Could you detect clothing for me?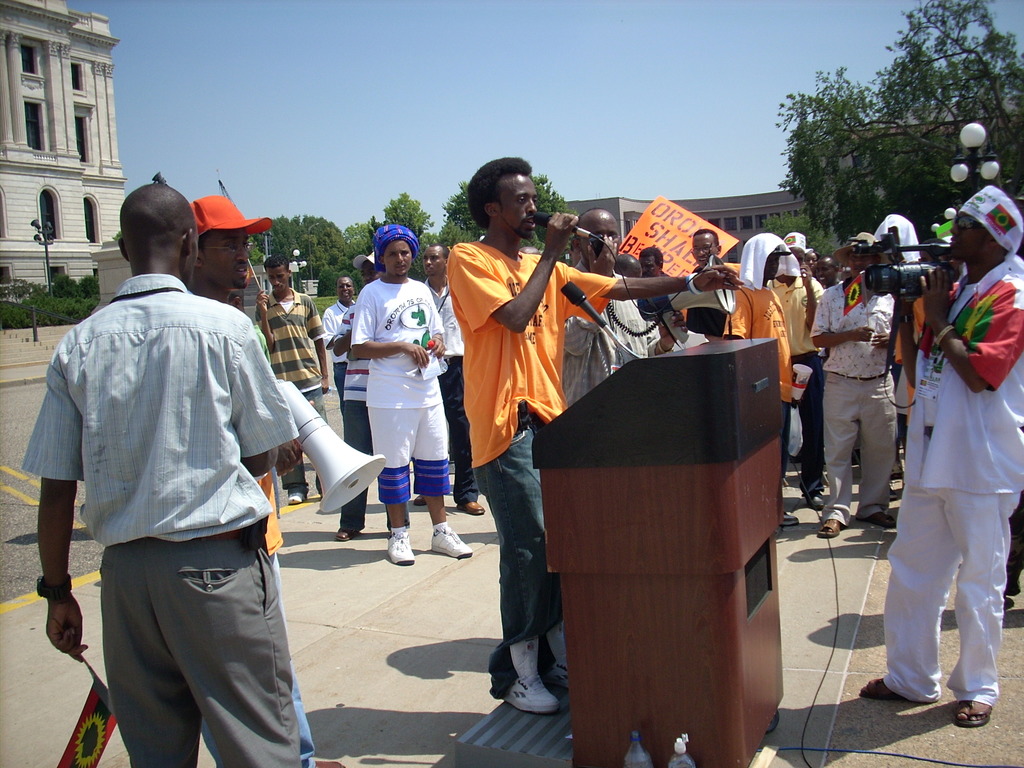
Detection result: pyautogui.locateOnScreen(1011, 497, 1023, 607).
